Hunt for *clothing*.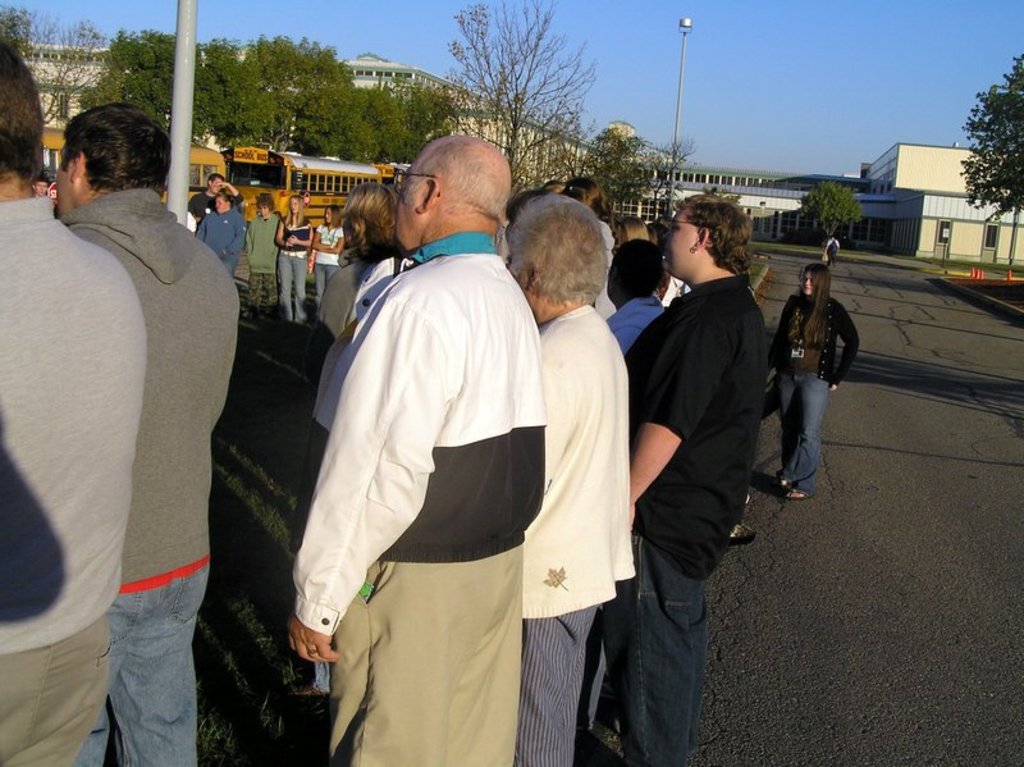
Hunted down at (306, 238, 385, 350).
